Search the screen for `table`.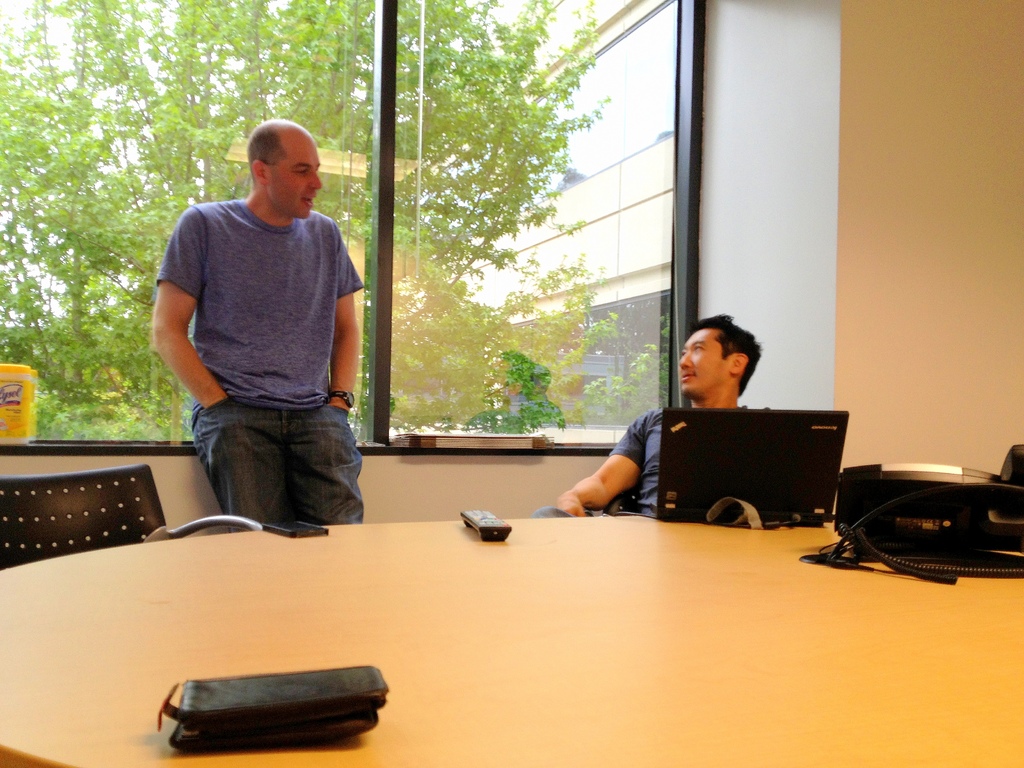
Found at locate(40, 497, 1020, 758).
